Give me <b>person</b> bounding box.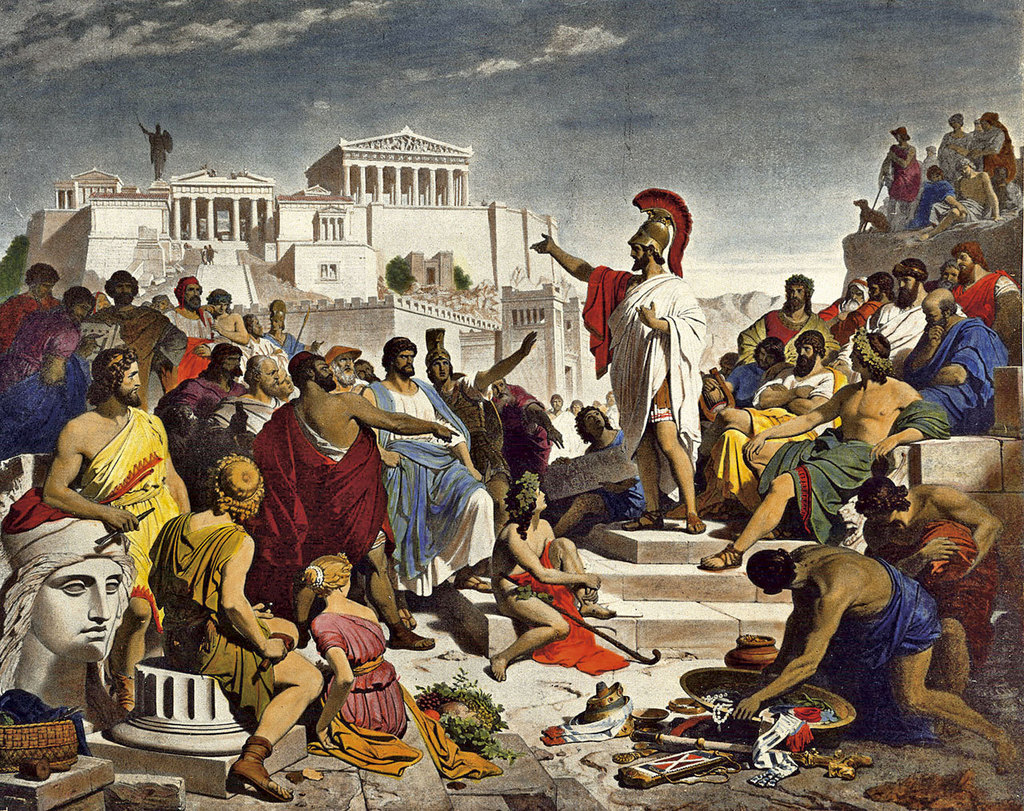
x1=77, y1=271, x2=190, y2=427.
